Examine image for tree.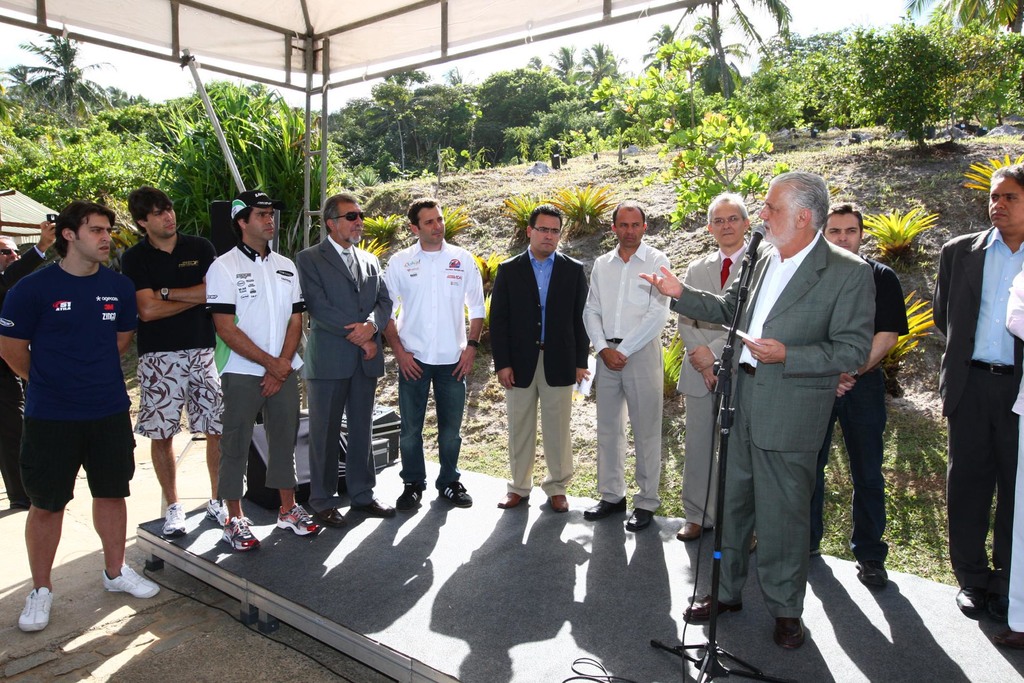
Examination result: {"left": 840, "top": 23, "right": 1000, "bottom": 158}.
